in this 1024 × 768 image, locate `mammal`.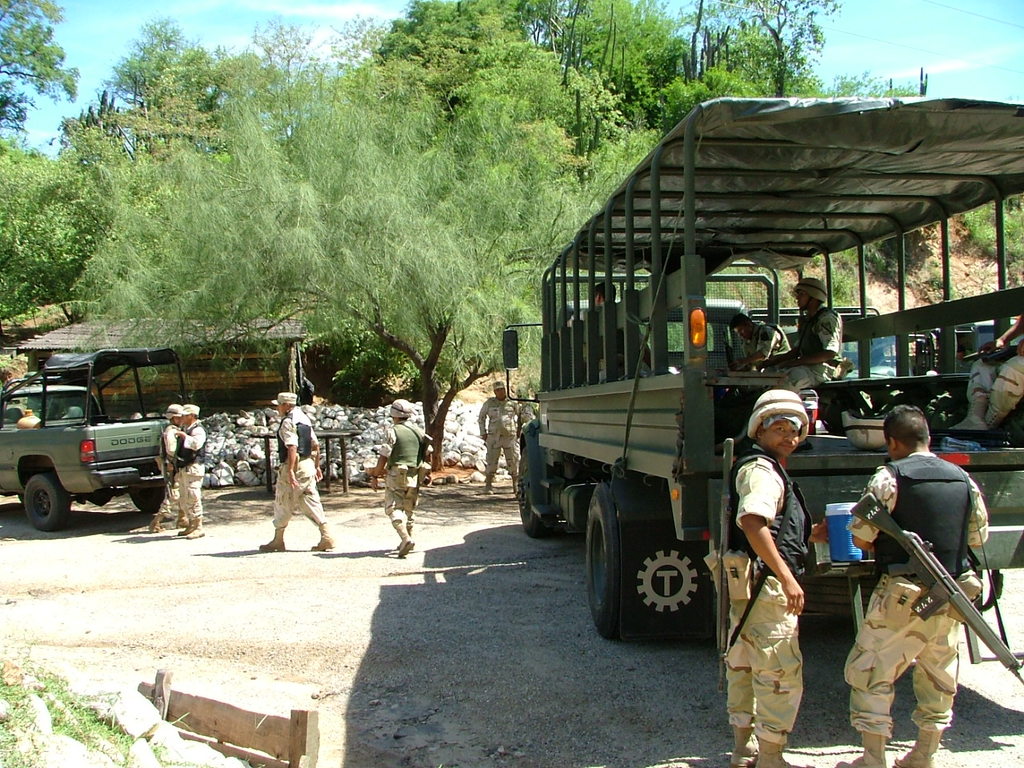
Bounding box: <region>366, 394, 426, 554</region>.
